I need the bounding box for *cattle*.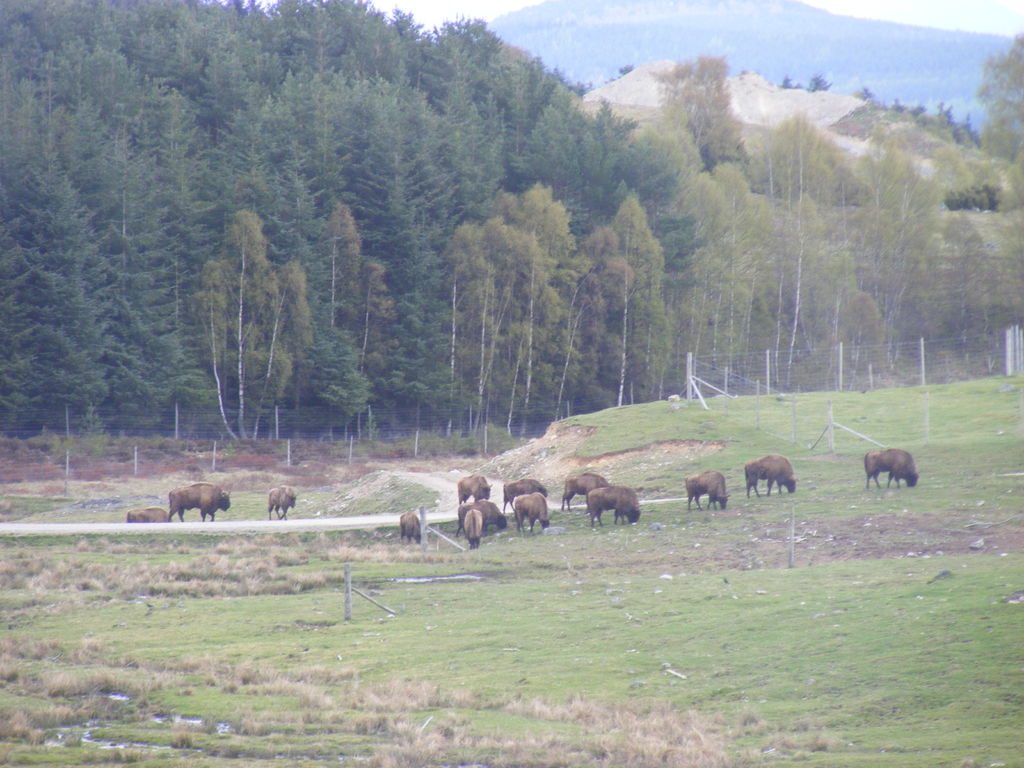
Here it is: bbox(127, 504, 173, 525).
